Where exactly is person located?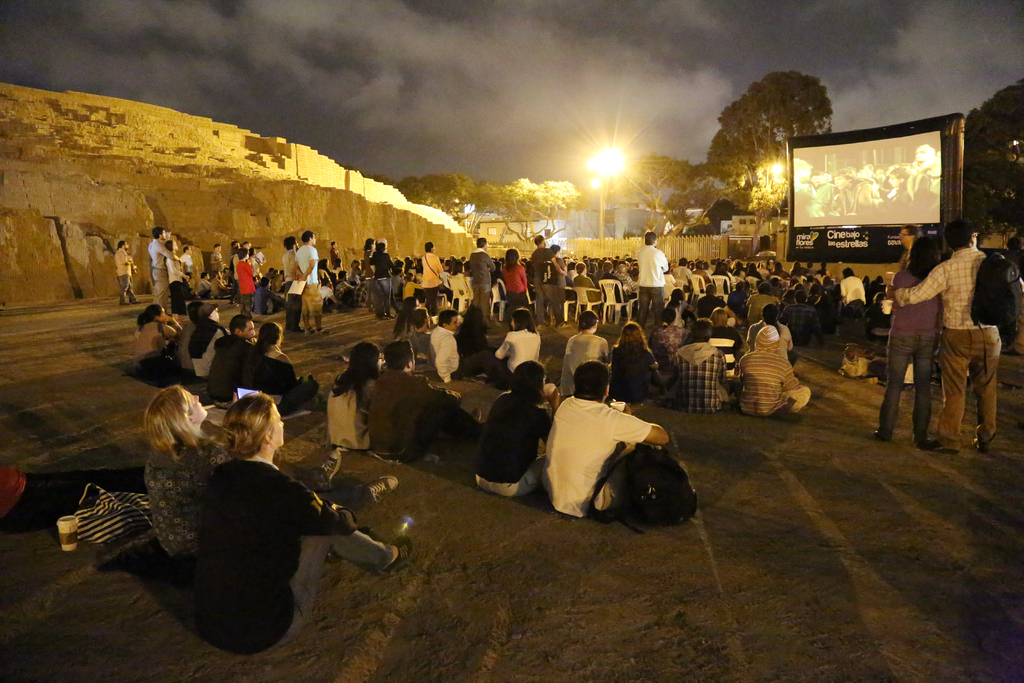
Its bounding box is <box>876,236,942,452</box>.
